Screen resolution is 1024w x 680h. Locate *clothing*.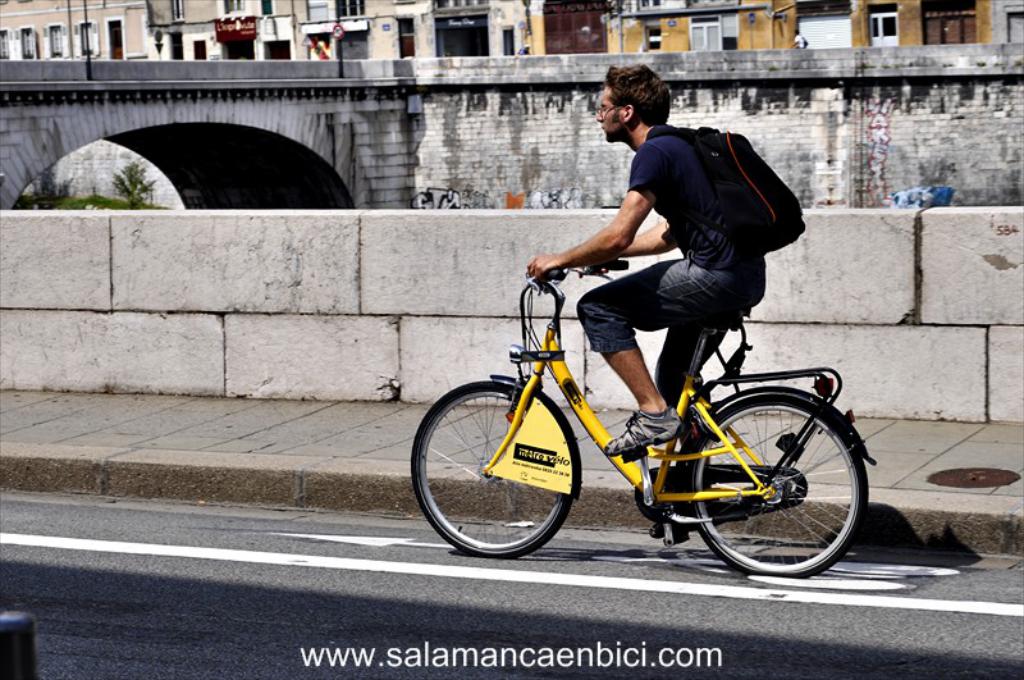
crop(520, 90, 812, 400).
